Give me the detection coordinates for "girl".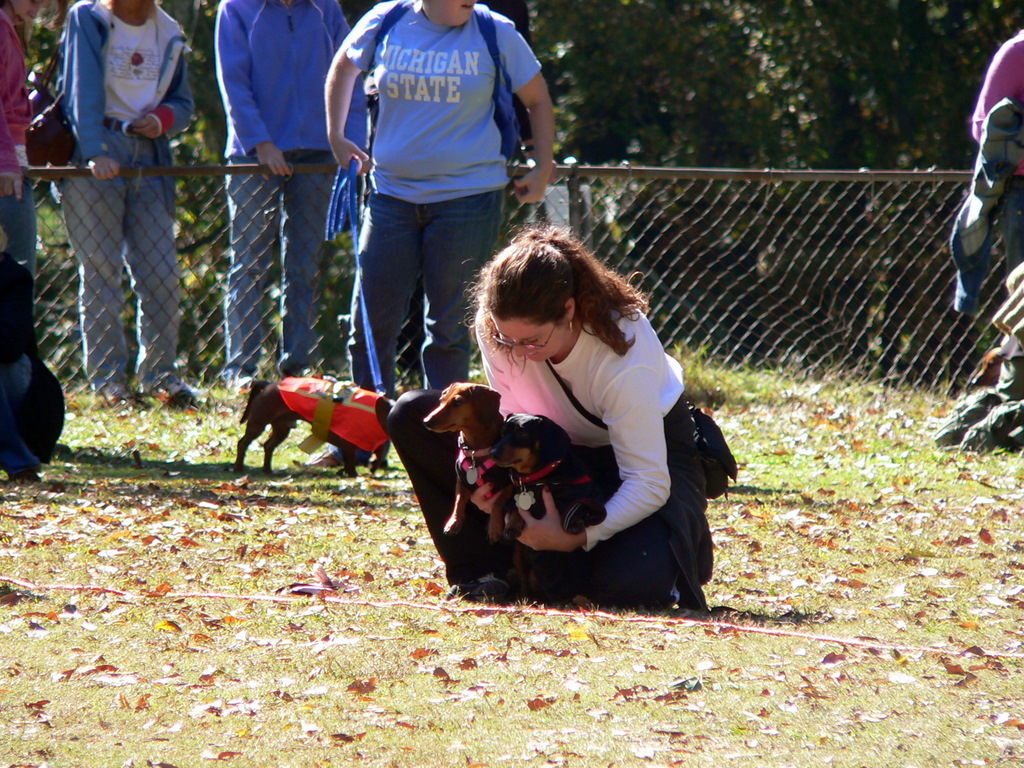
461/235/704/606.
